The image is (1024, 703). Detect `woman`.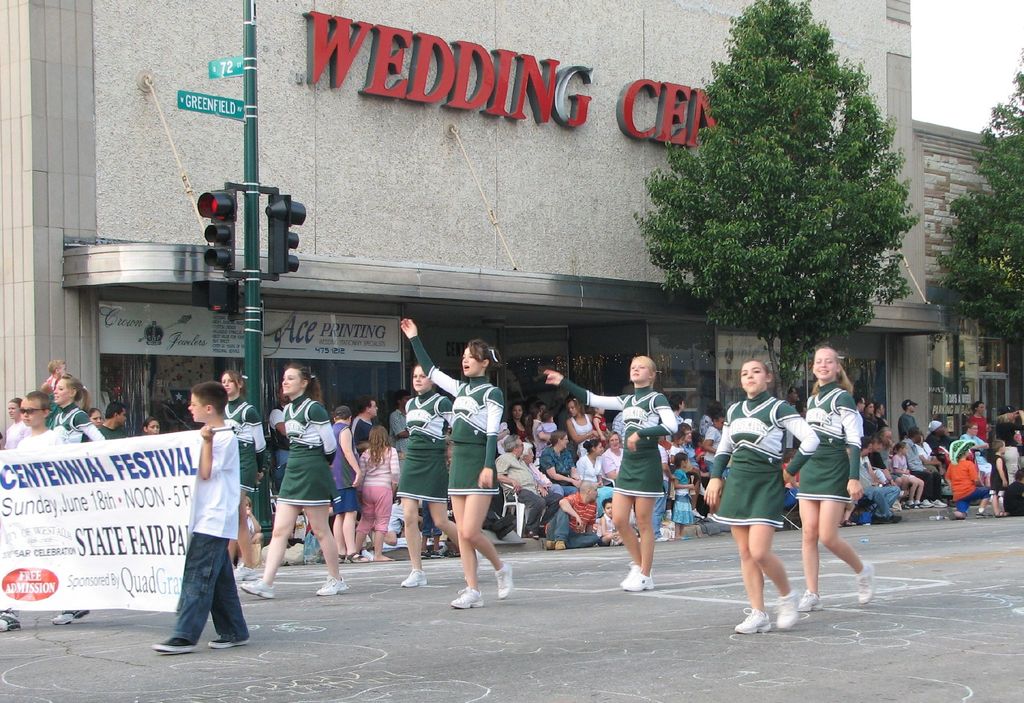
Detection: {"left": 504, "top": 404, "right": 529, "bottom": 437}.
